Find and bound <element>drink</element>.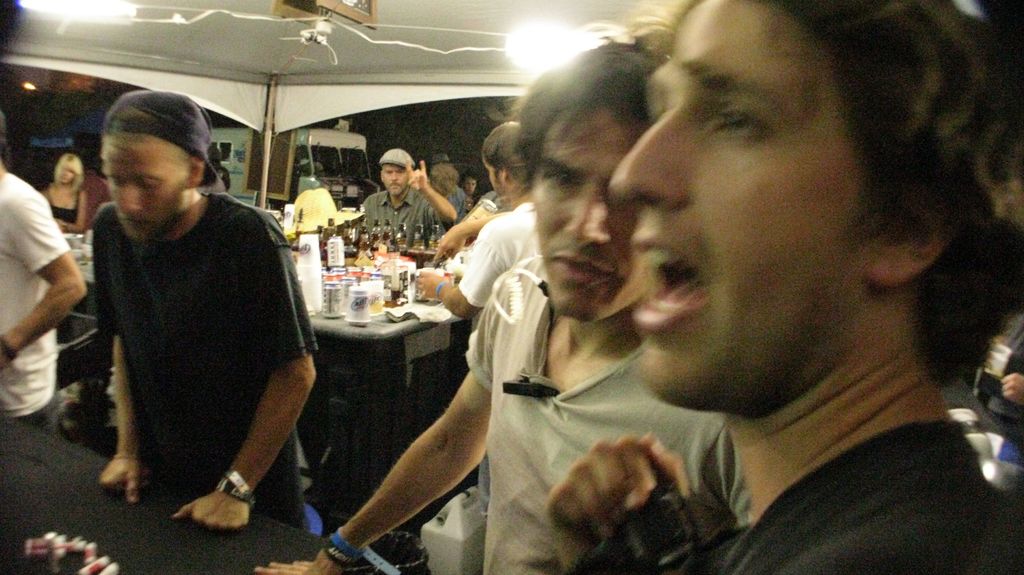
Bound: BBox(286, 236, 298, 241).
